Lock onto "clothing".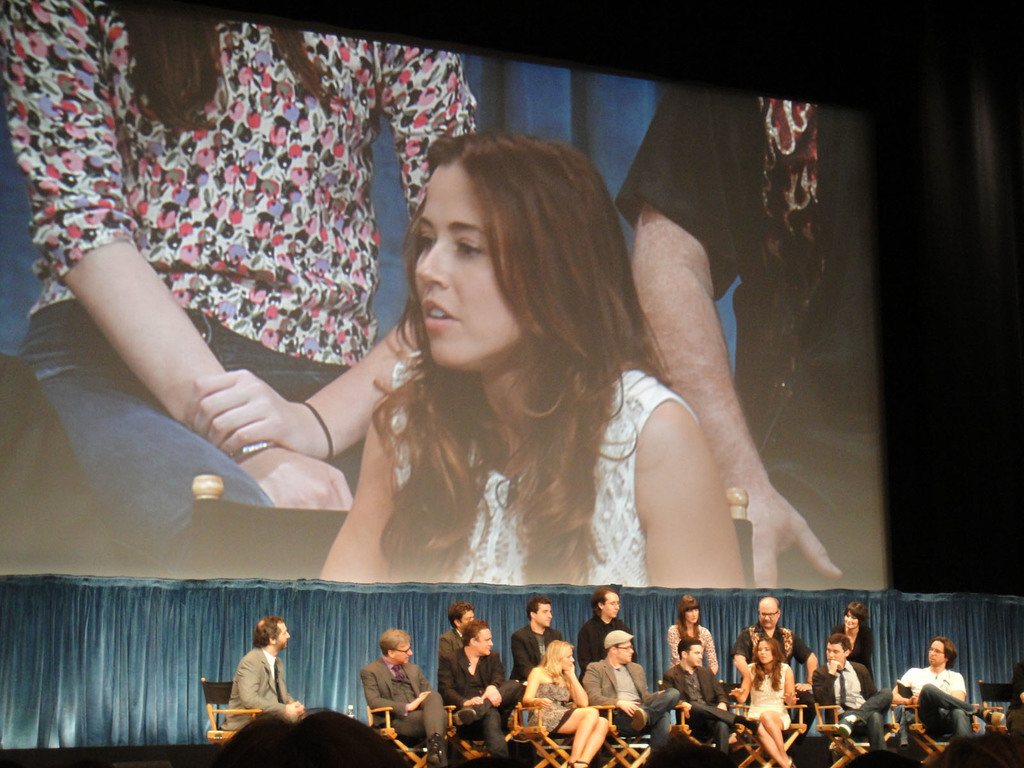
Locked: 0/1/474/561.
